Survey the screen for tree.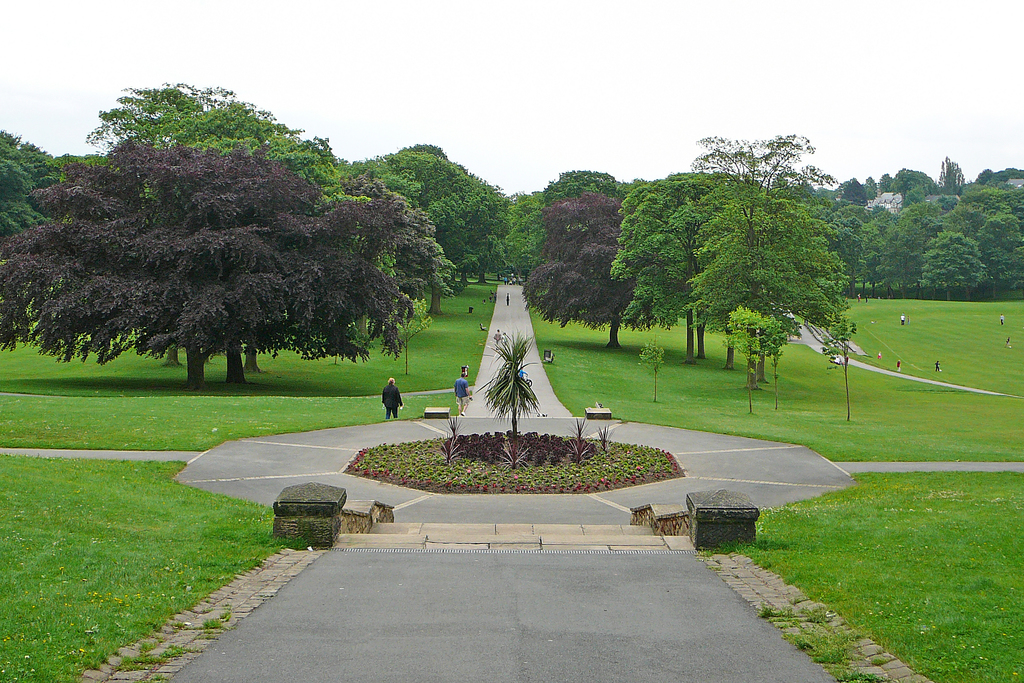
Survey found: 337 166 452 334.
